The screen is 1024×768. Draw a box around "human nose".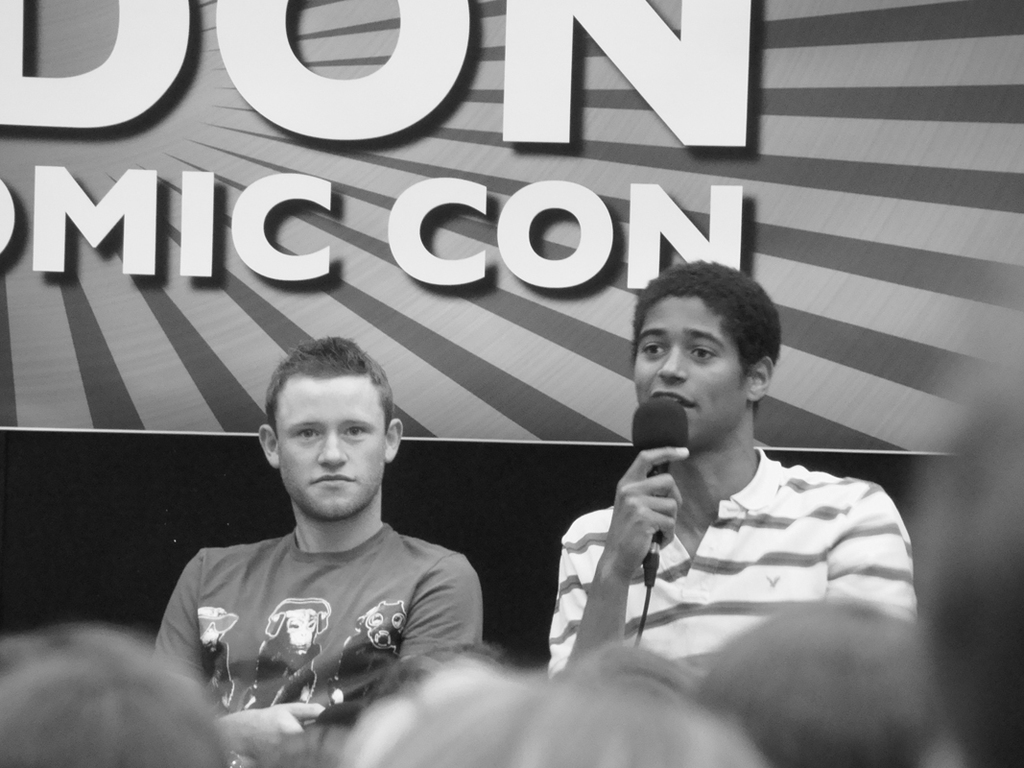
bbox=[316, 430, 347, 467].
